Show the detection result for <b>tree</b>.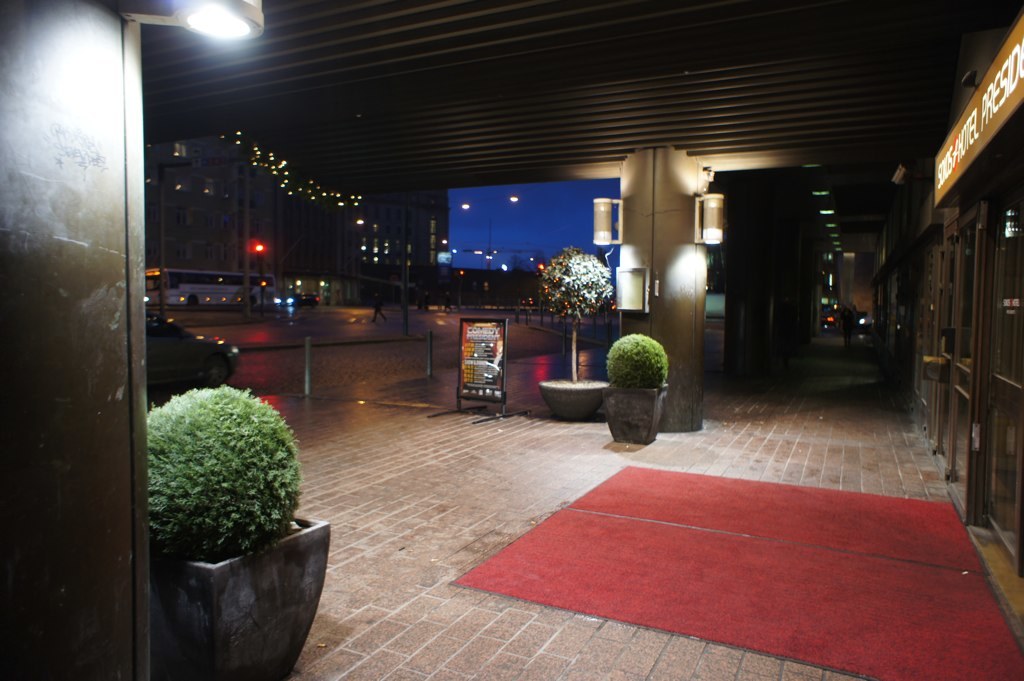
left=599, top=330, right=687, bottom=449.
